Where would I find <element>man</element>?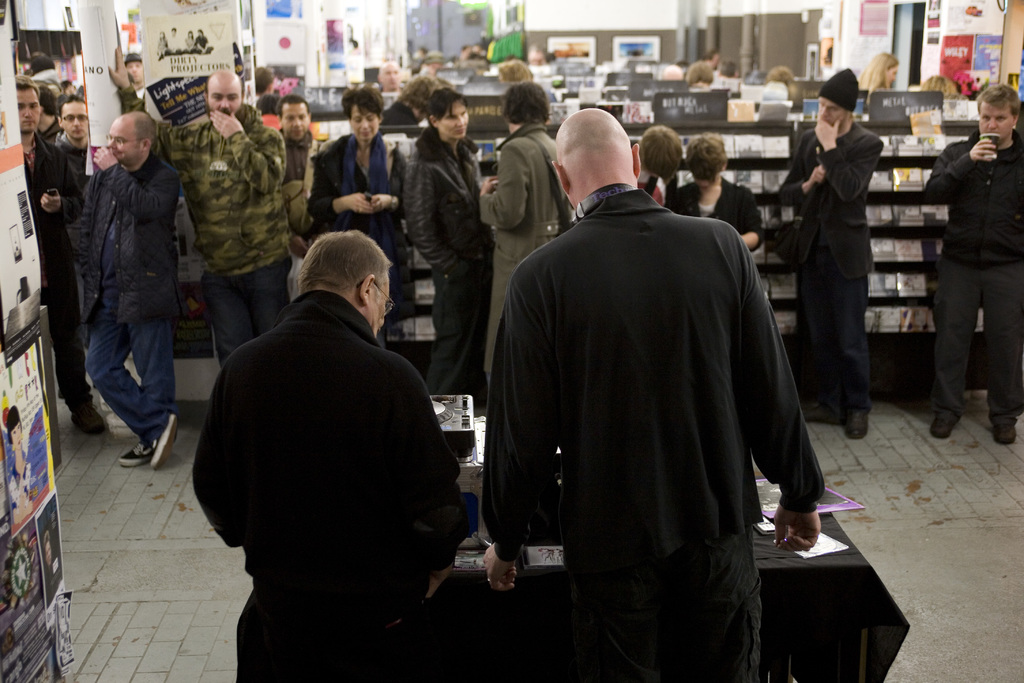
At <box>930,83,1023,446</box>.
